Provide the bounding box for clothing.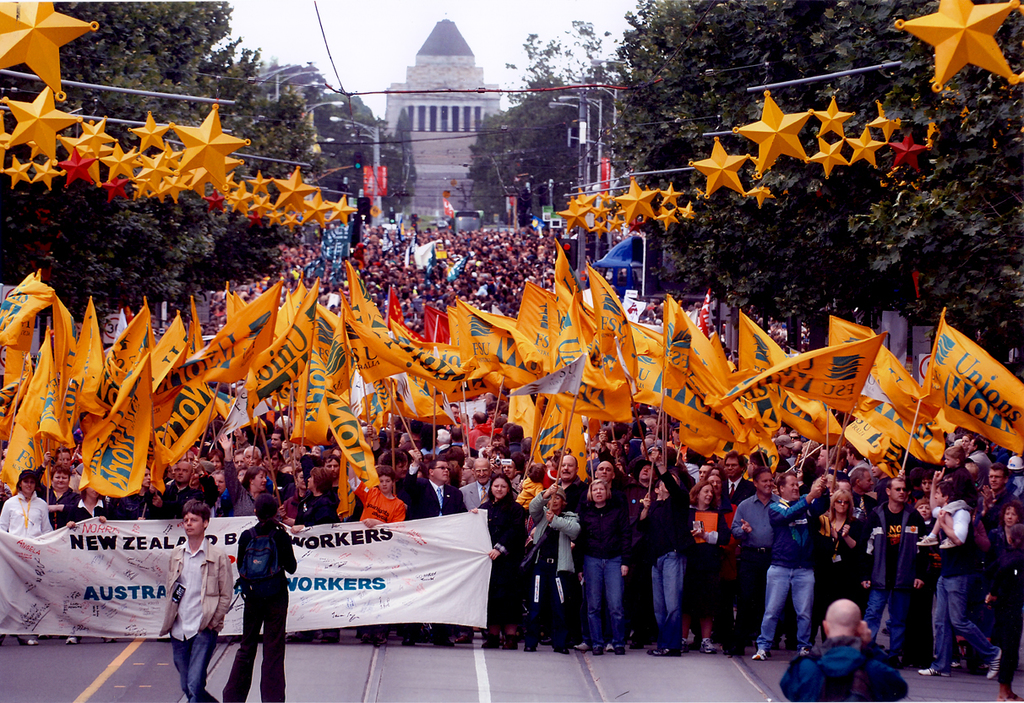
bbox=(234, 478, 271, 520).
